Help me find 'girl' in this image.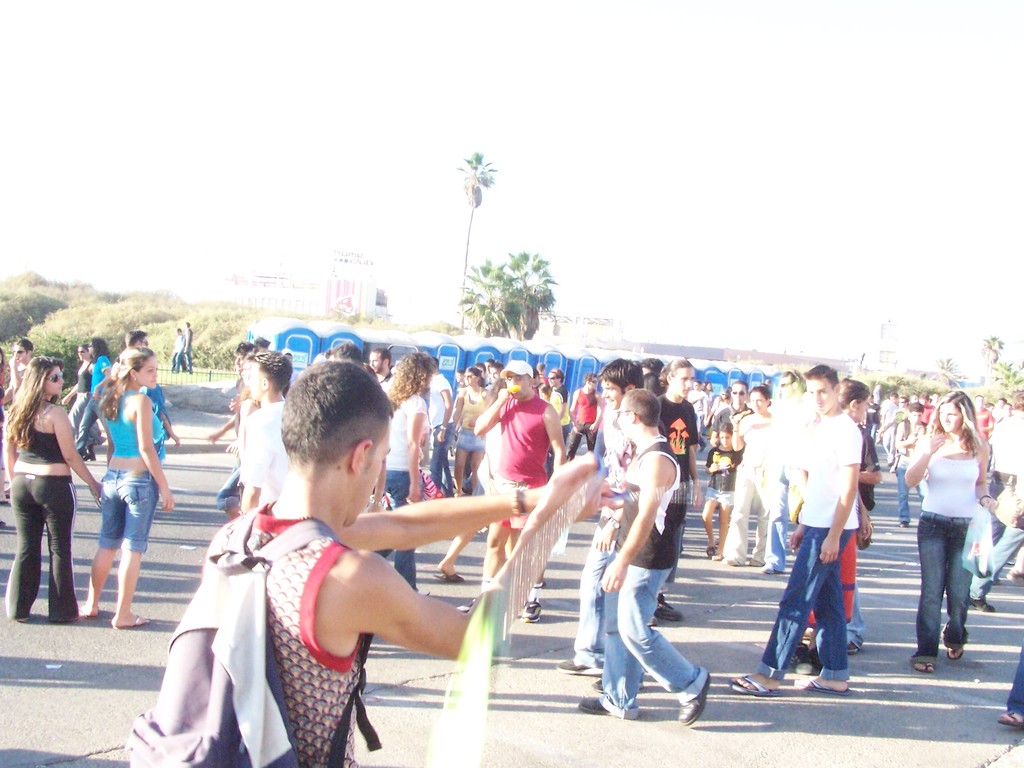
Found it: (left=898, top=385, right=1002, bottom=673).
